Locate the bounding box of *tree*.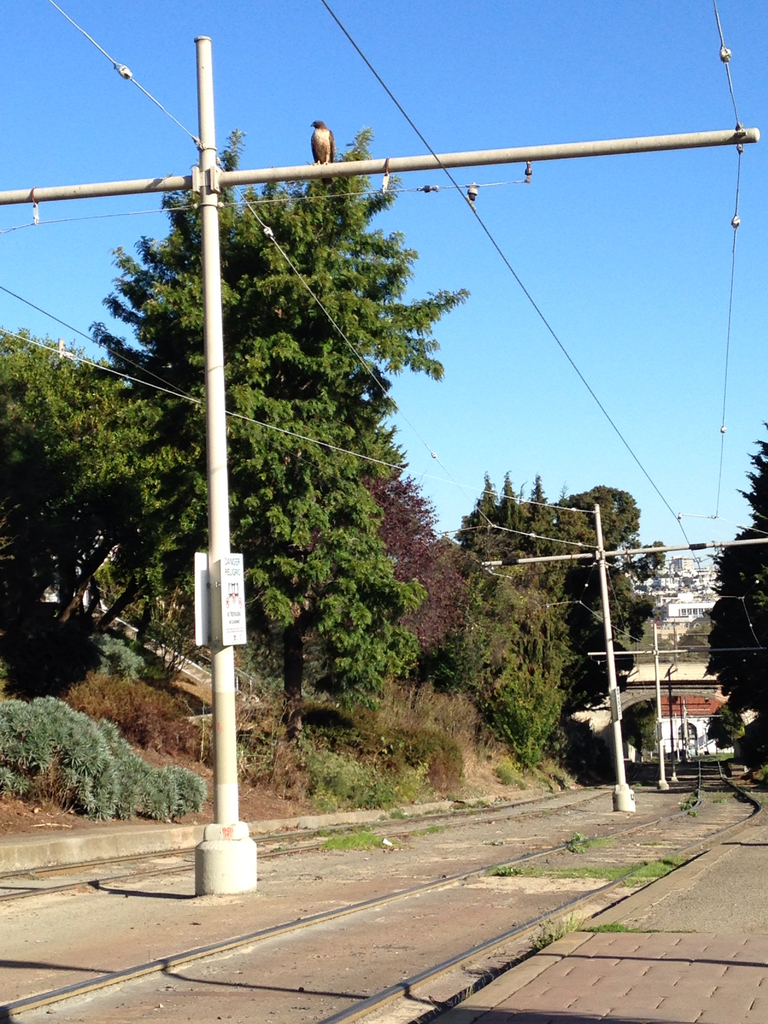
Bounding box: {"x1": 696, "y1": 436, "x2": 767, "y2": 764}.
